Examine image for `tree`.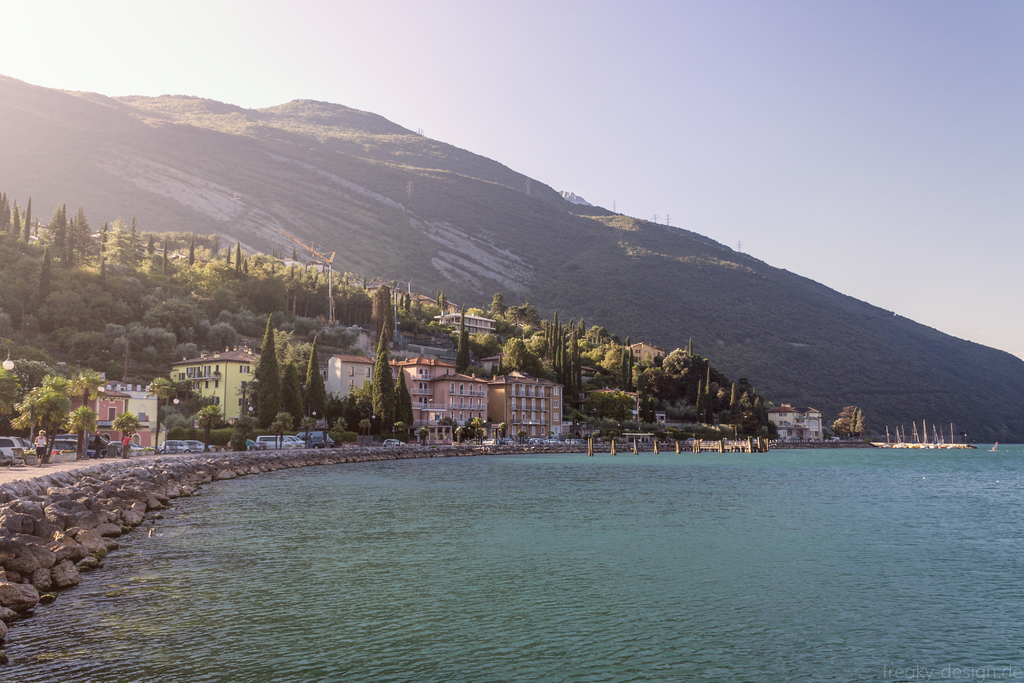
Examination result: locate(0, 338, 62, 394).
